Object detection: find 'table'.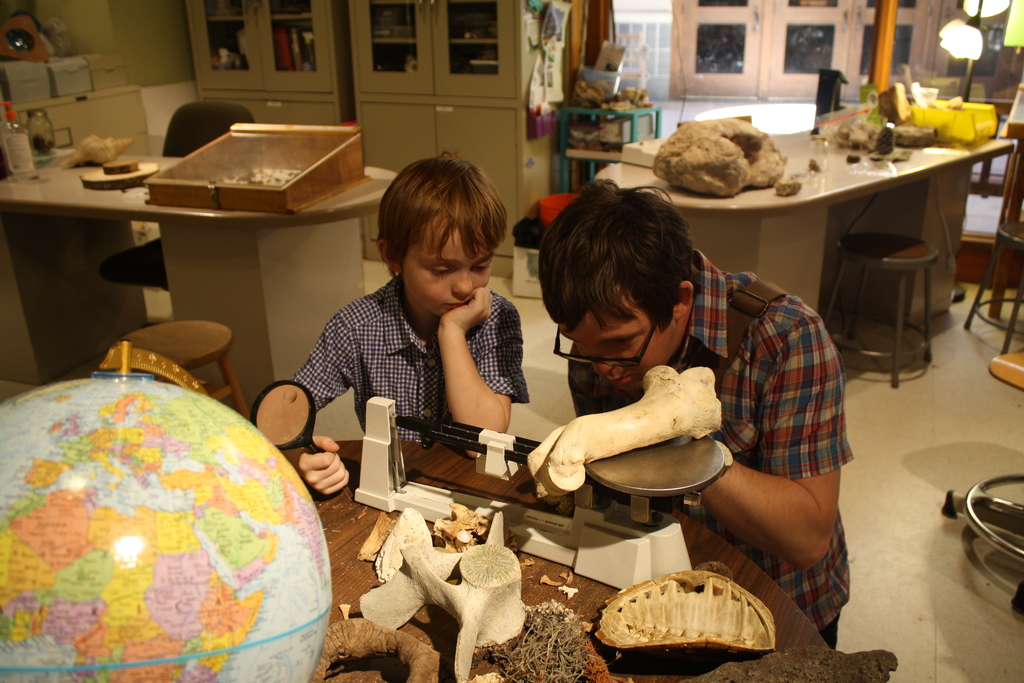
<region>277, 437, 833, 682</region>.
